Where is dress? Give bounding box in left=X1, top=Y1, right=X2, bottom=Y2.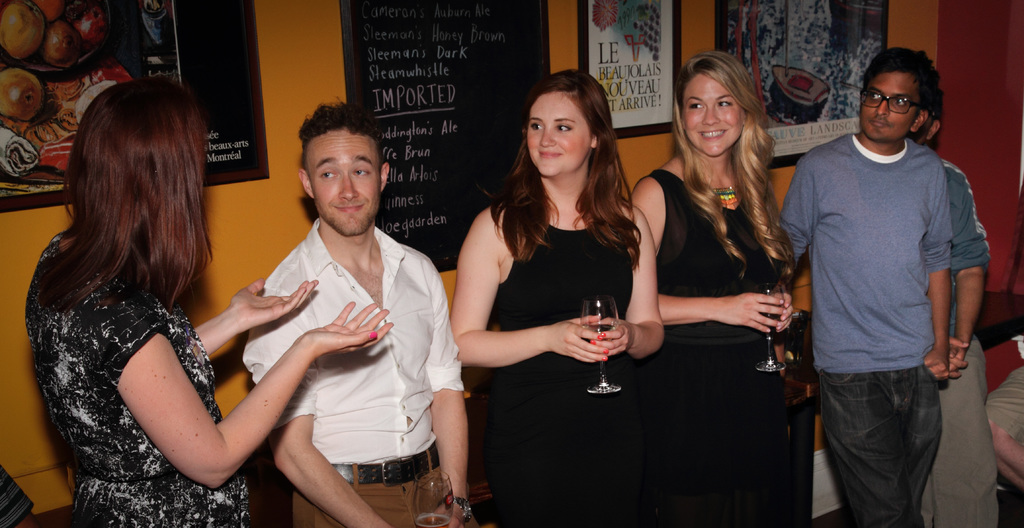
left=579, top=148, right=832, bottom=511.
